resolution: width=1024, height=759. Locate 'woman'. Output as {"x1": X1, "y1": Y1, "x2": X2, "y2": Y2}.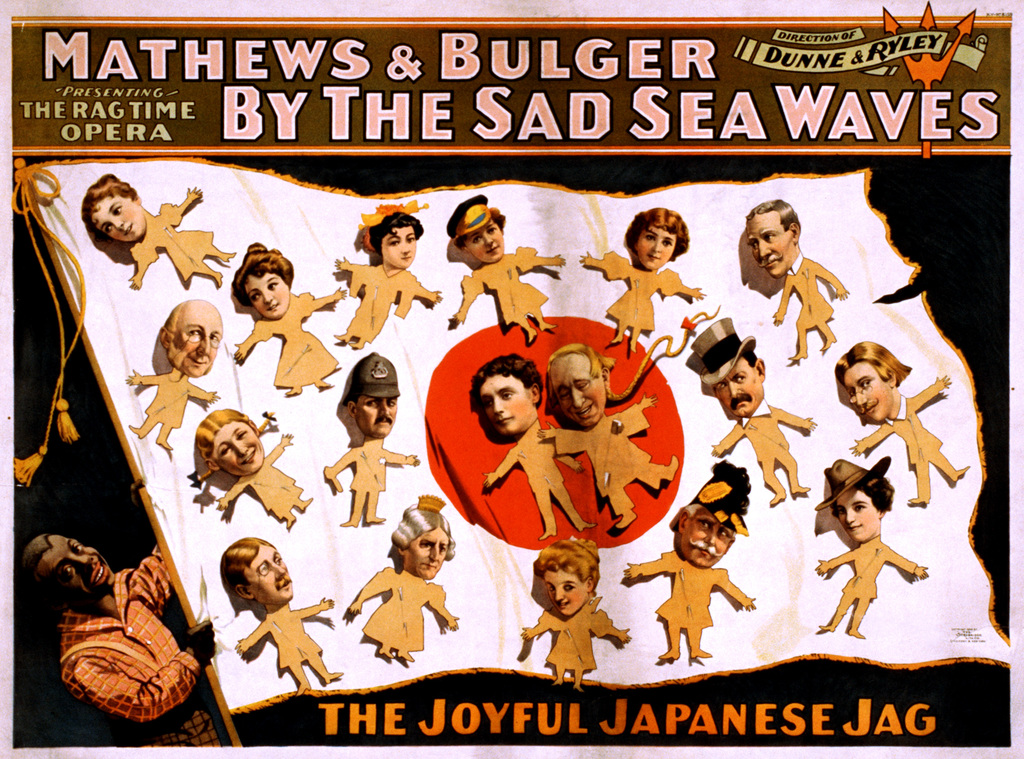
{"x1": 83, "y1": 170, "x2": 244, "y2": 294}.
